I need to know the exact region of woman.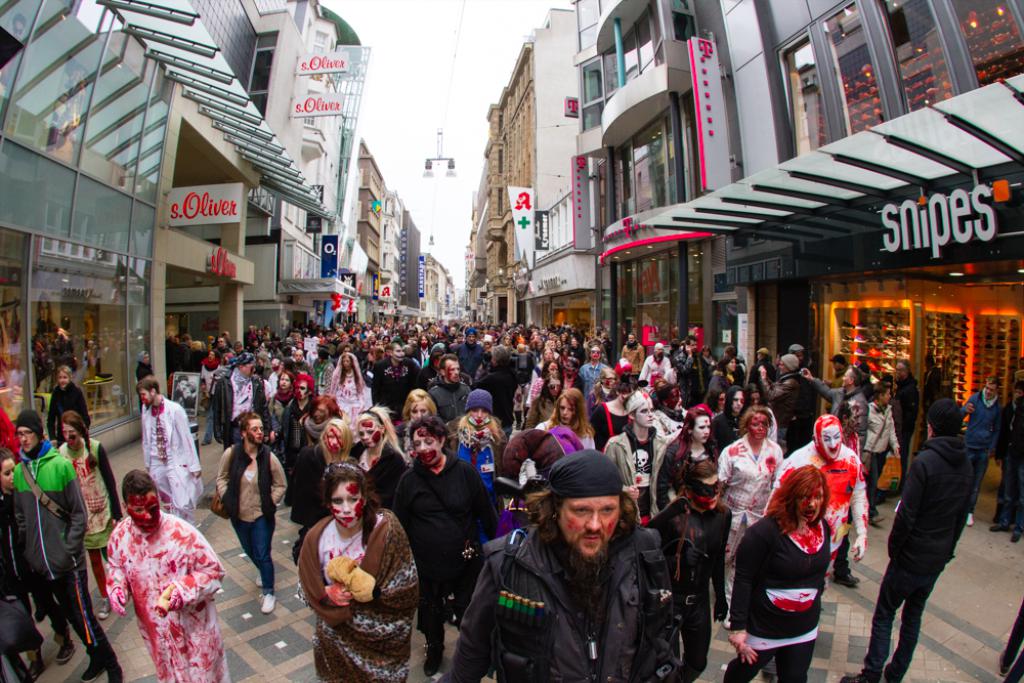
Region: locate(519, 373, 561, 429).
